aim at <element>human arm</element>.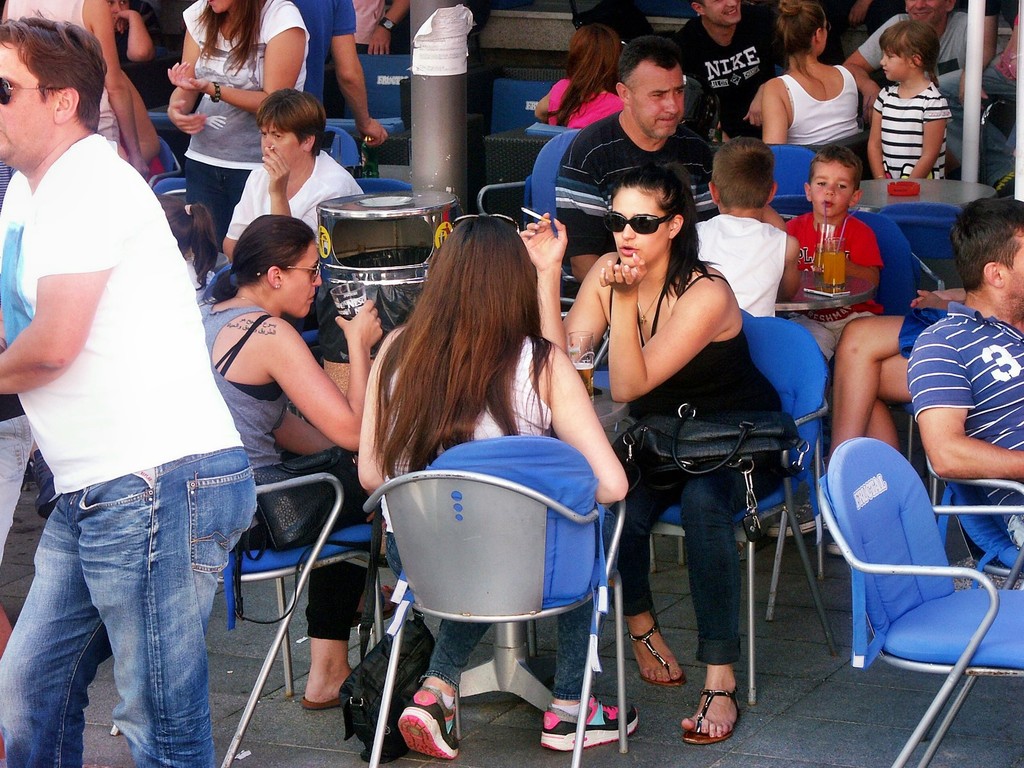
Aimed at BBox(614, 98, 625, 118).
